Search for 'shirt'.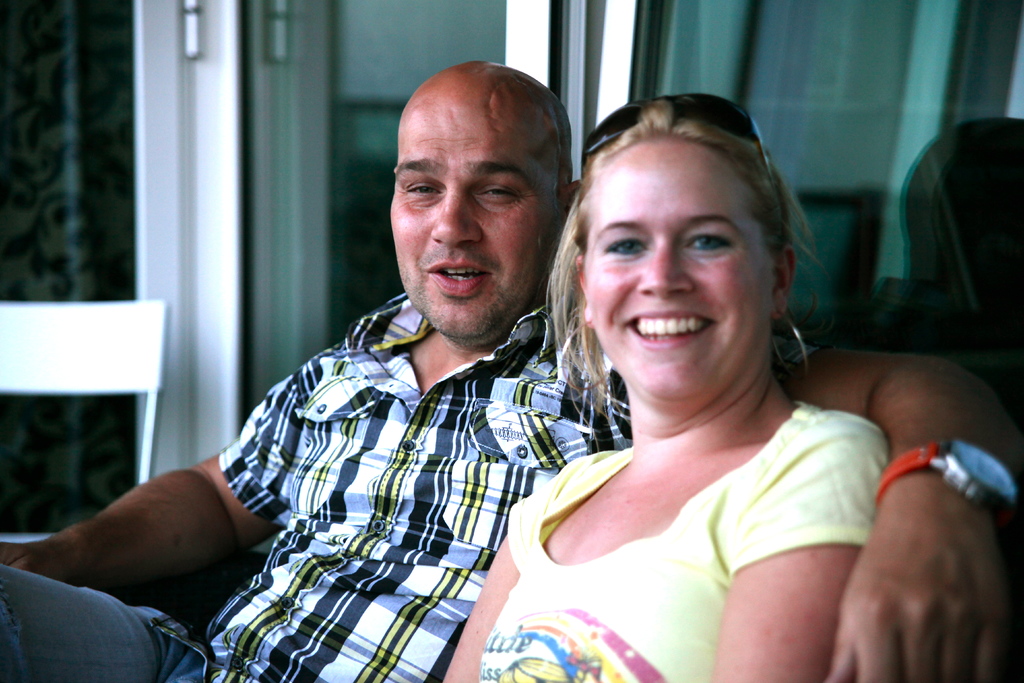
Found at box(148, 289, 629, 682).
